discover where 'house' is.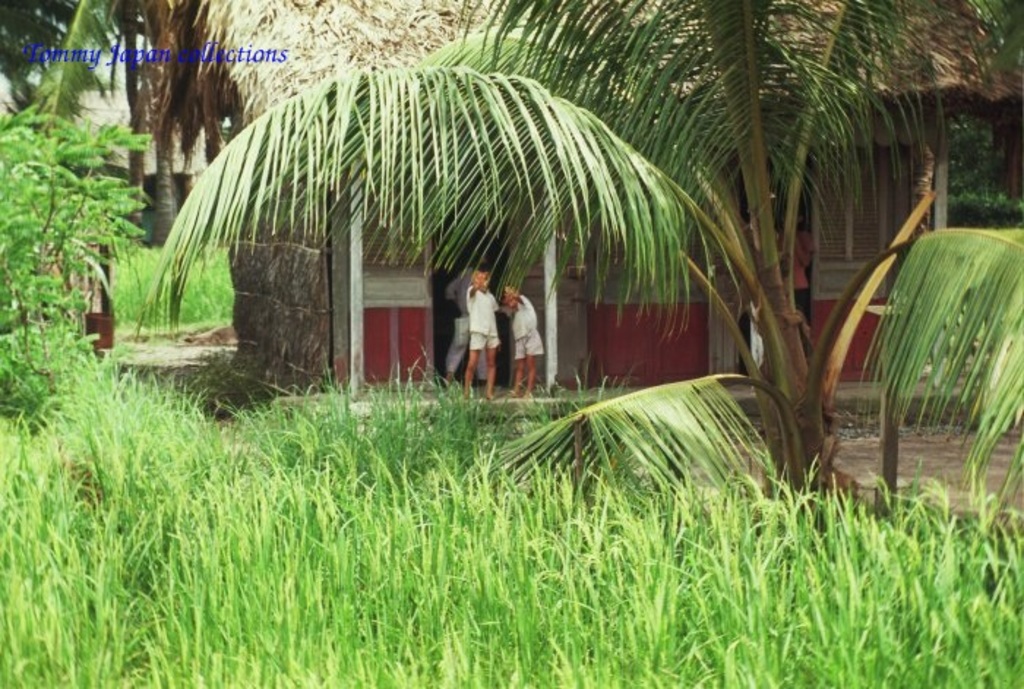
Discovered at 114/0/1023/395.
